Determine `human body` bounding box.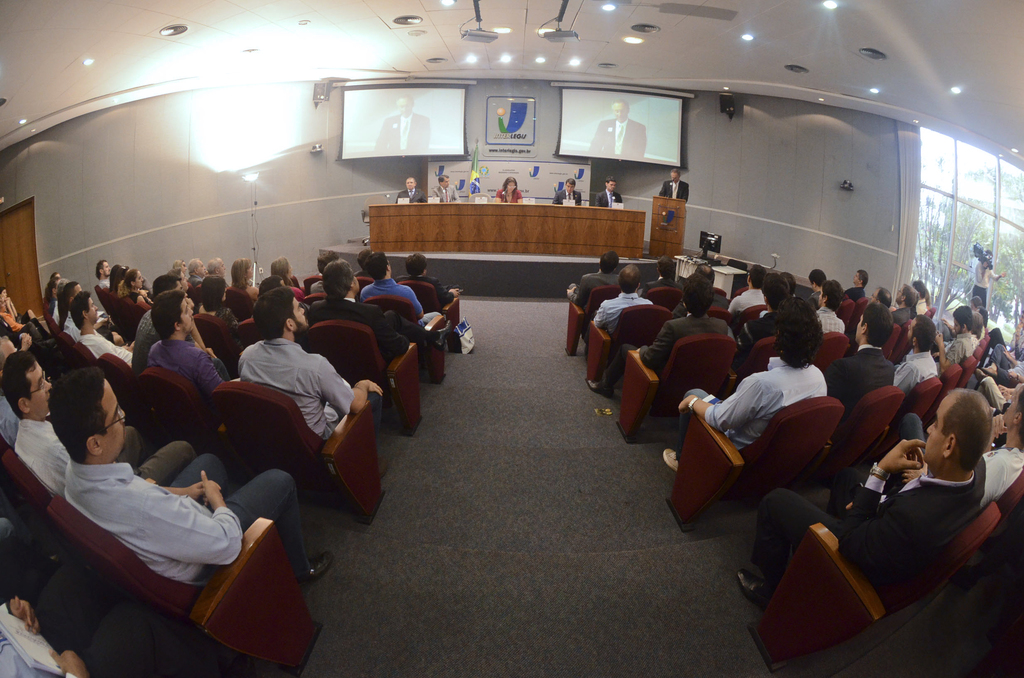
Determined: {"left": 102, "top": 263, "right": 122, "bottom": 291}.
